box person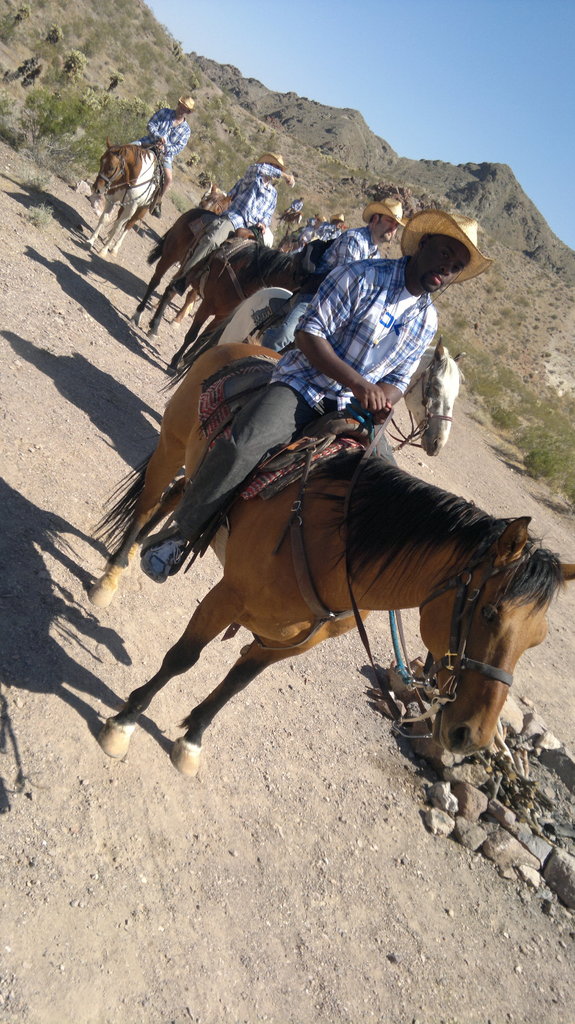
<box>253,195,413,348</box>
